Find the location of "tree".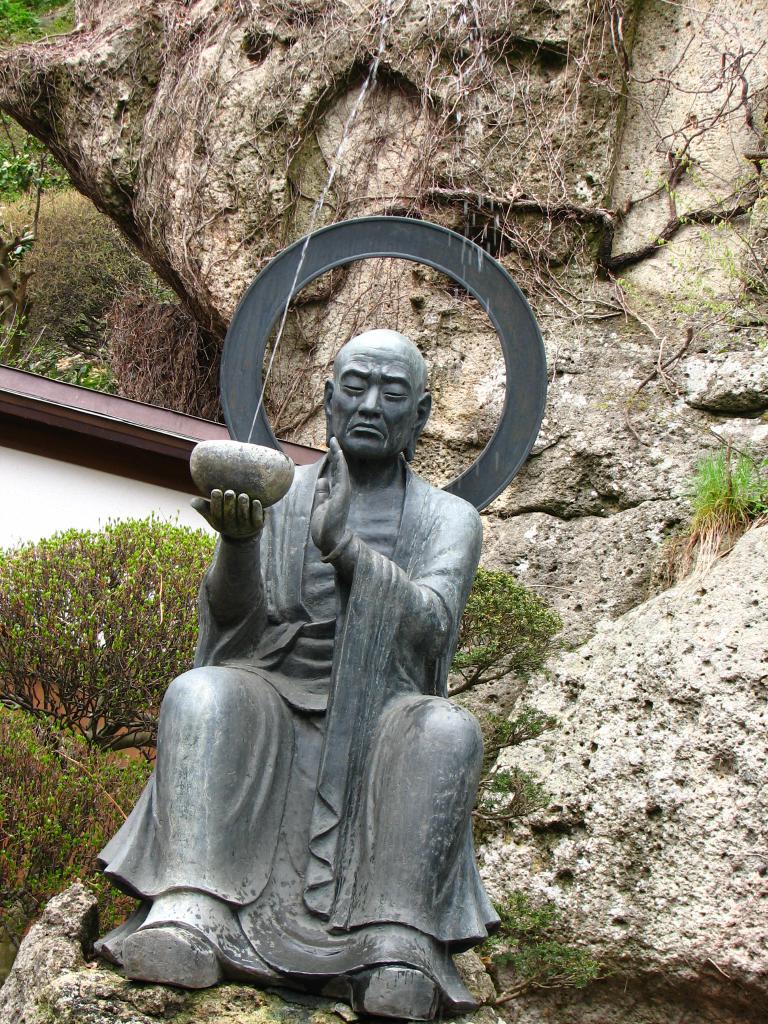
Location: bbox=[0, 0, 100, 211].
